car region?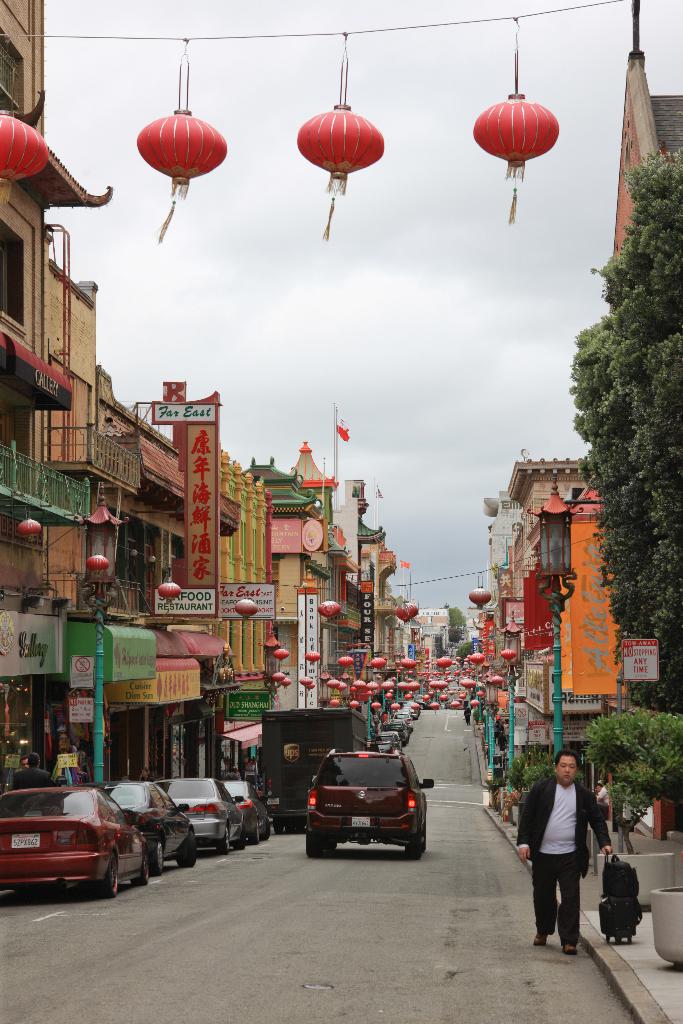
box(169, 781, 237, 839)
